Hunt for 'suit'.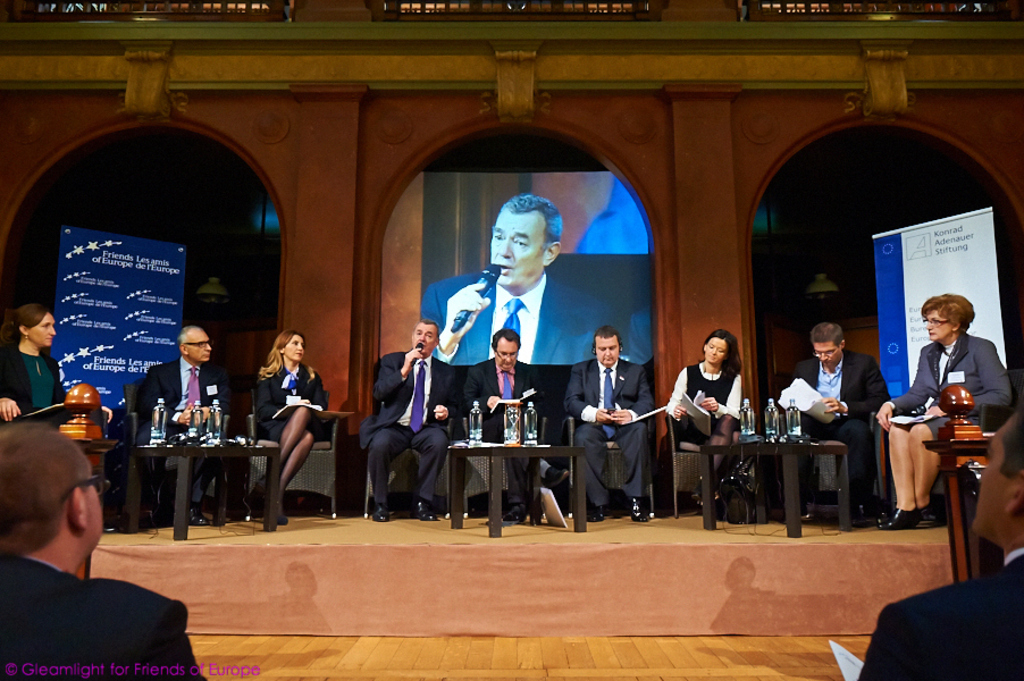
Hunted down at (470,355,552,503).
